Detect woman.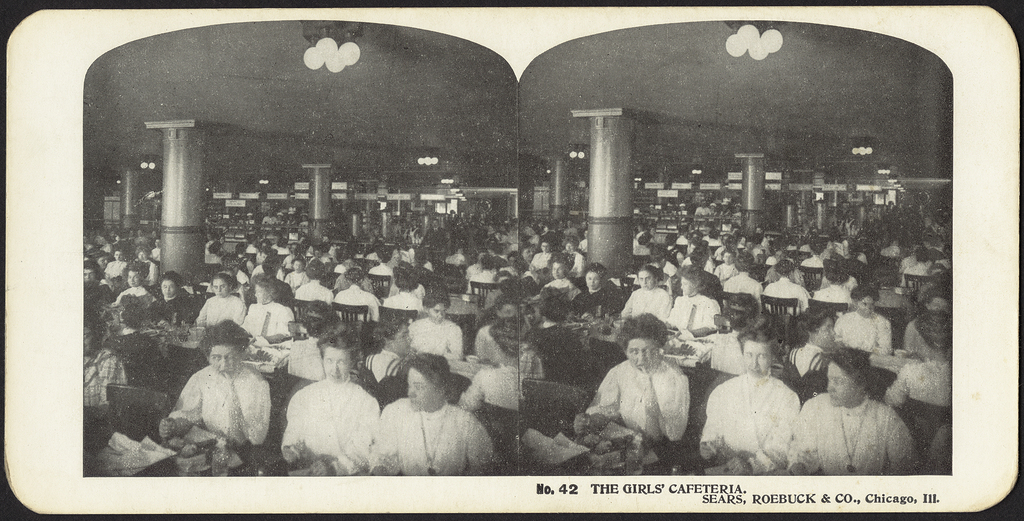
Detected at bbox(281, 326, 381, 484).
